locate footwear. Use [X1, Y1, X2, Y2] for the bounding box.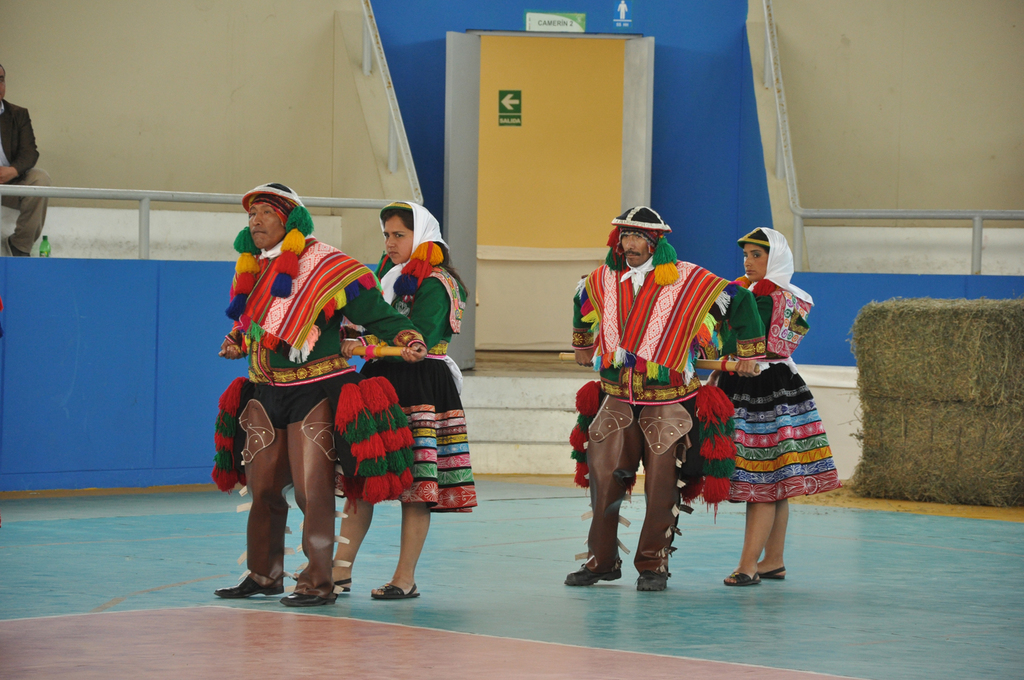
[562, 562, 621, 584].
